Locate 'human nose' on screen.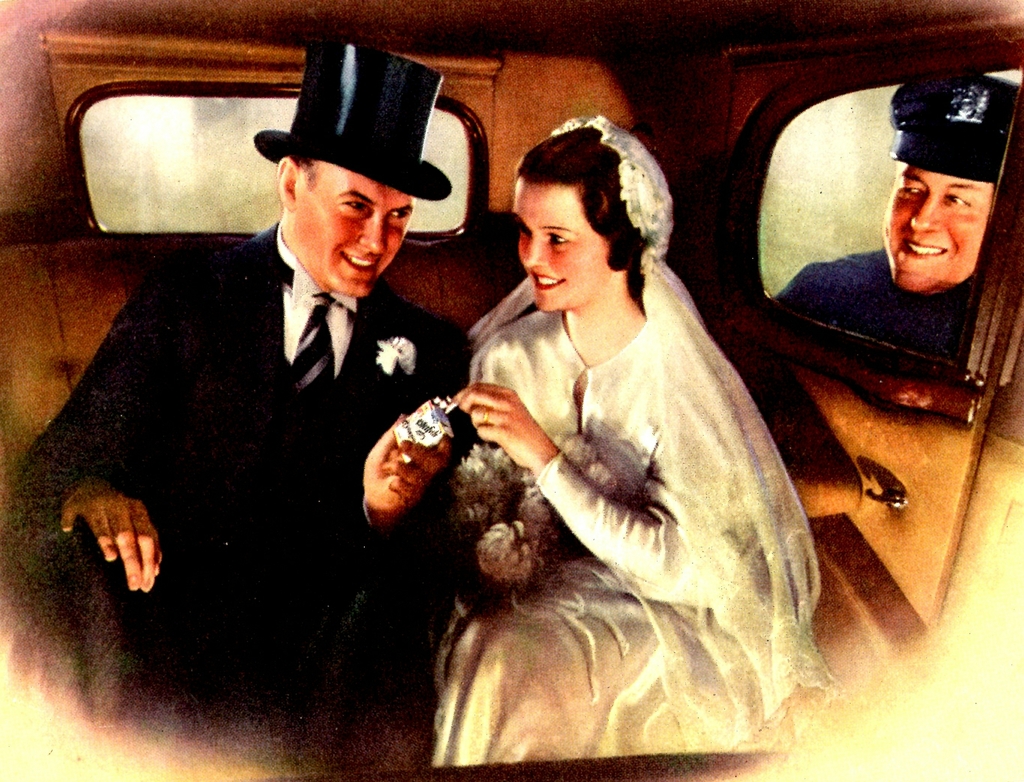
On screen at x1=355, y1=218, x2=384, y2=253.
